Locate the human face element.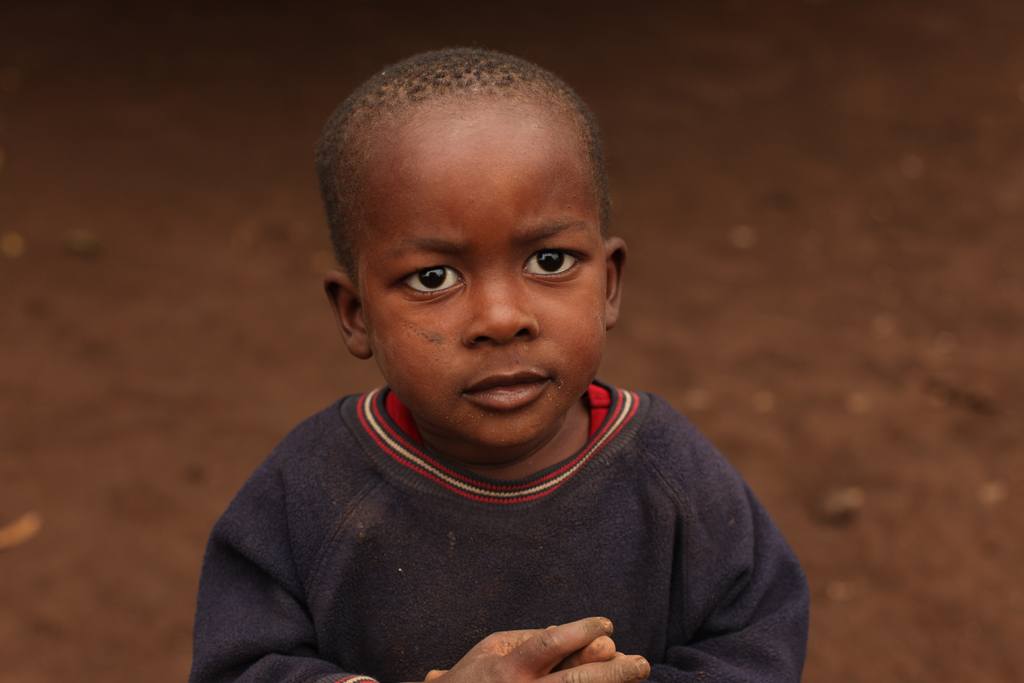
Element bbox: crop(352, 101, 608, 445).
